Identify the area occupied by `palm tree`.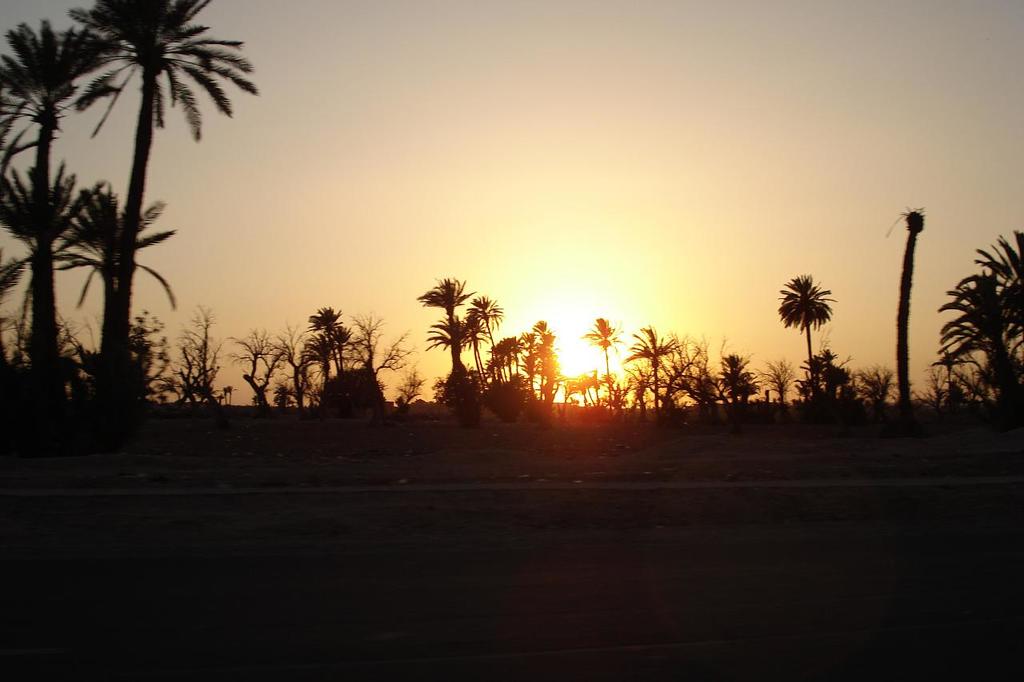
Area: Rect(67, 172, 158, 411).
